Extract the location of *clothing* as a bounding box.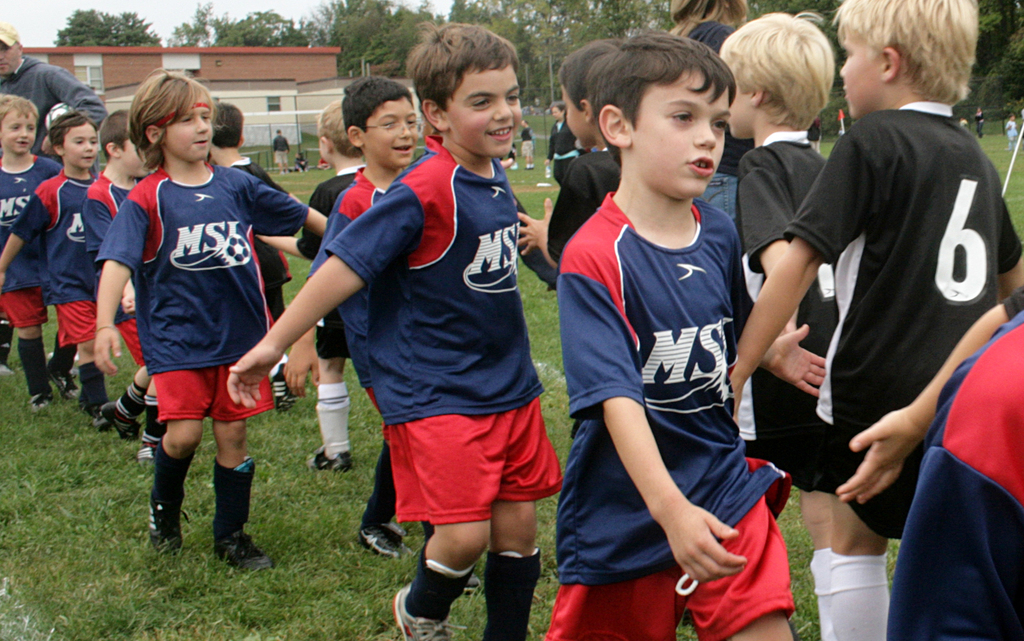
{"left": 778, "top": 98, "right": 1023, "bottom": 541}.
